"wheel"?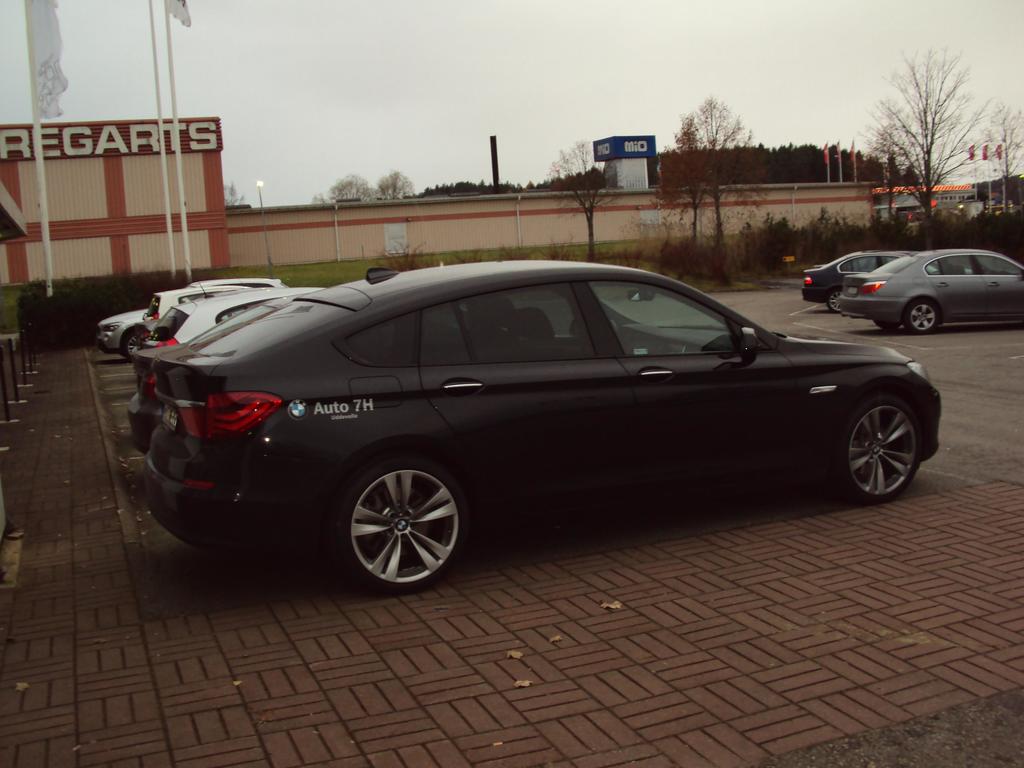
874, 320, 900, 336
